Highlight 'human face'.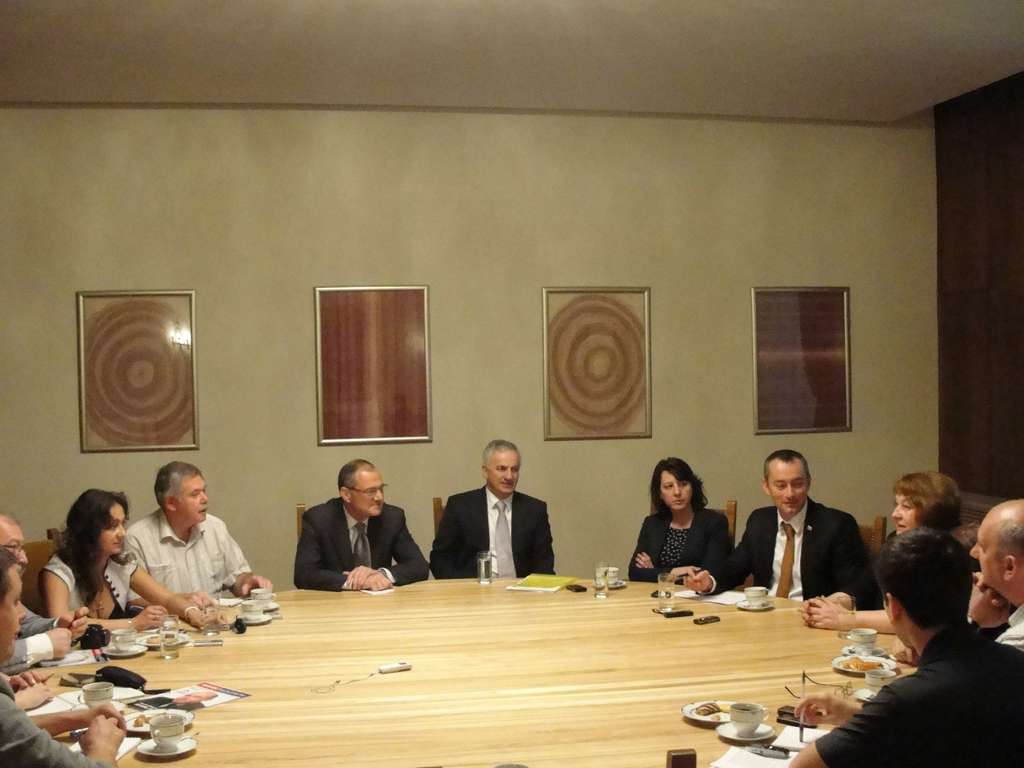
Highlighted region: [x1=660, y1=470, x2=696, y2=515].
